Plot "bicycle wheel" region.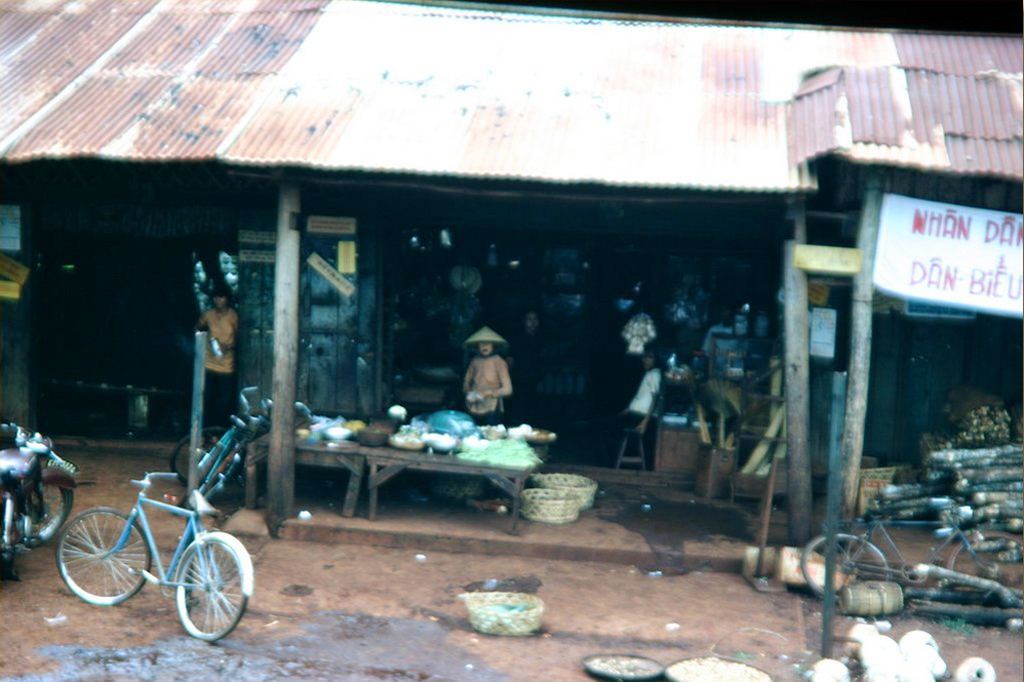
Plotted at rect(174, 456, 241, 520).
